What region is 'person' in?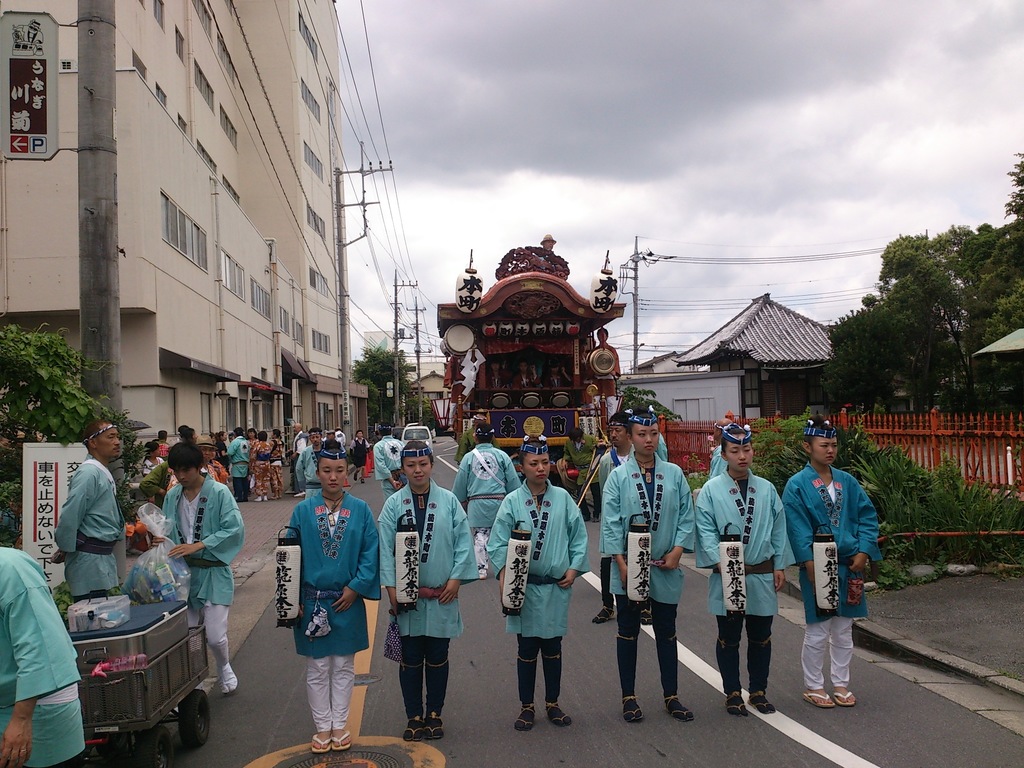
[x1=454, y1=422, x2=521, y2=577].
